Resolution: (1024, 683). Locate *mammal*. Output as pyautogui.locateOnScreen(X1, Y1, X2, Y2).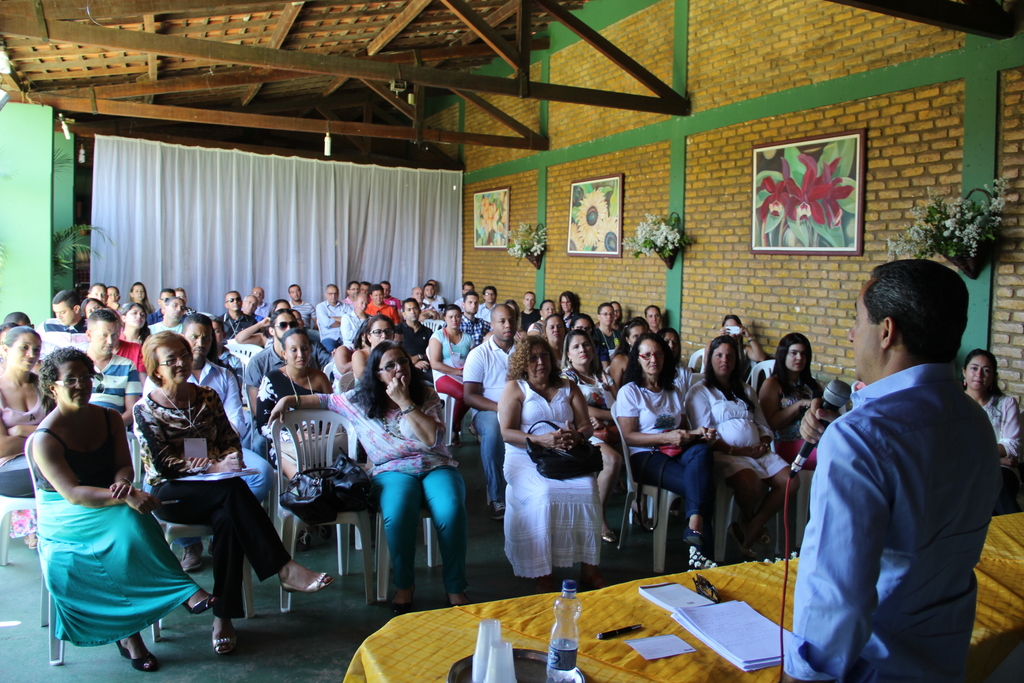
pyautogui.locateOnScreen(705, 317, 765, 372).
